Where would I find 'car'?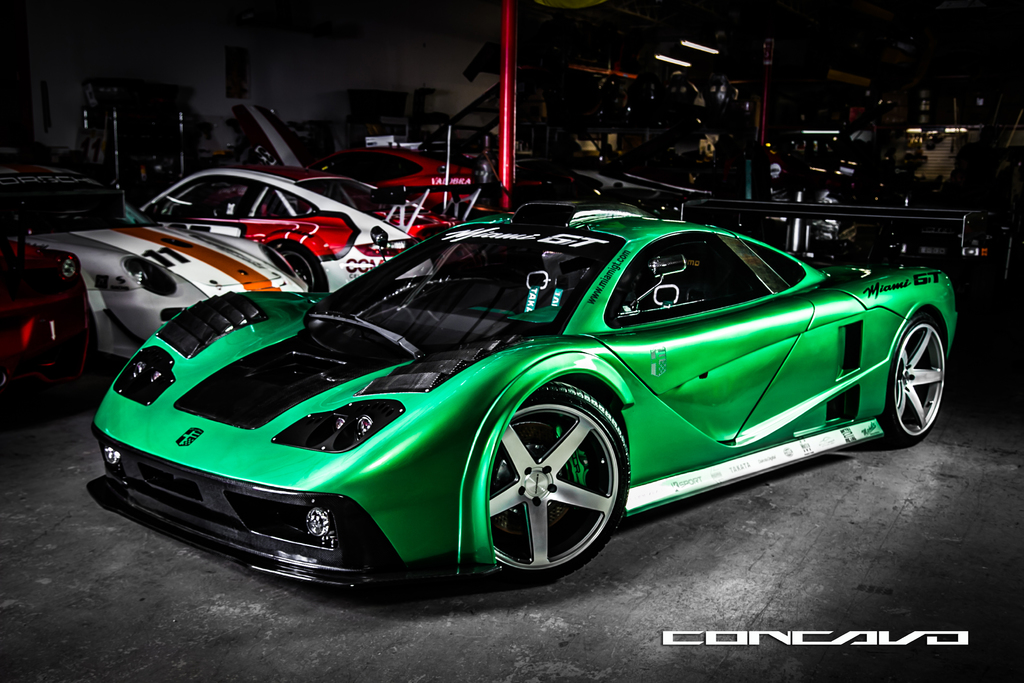
At l=134, t=167, r=440, b=295.
